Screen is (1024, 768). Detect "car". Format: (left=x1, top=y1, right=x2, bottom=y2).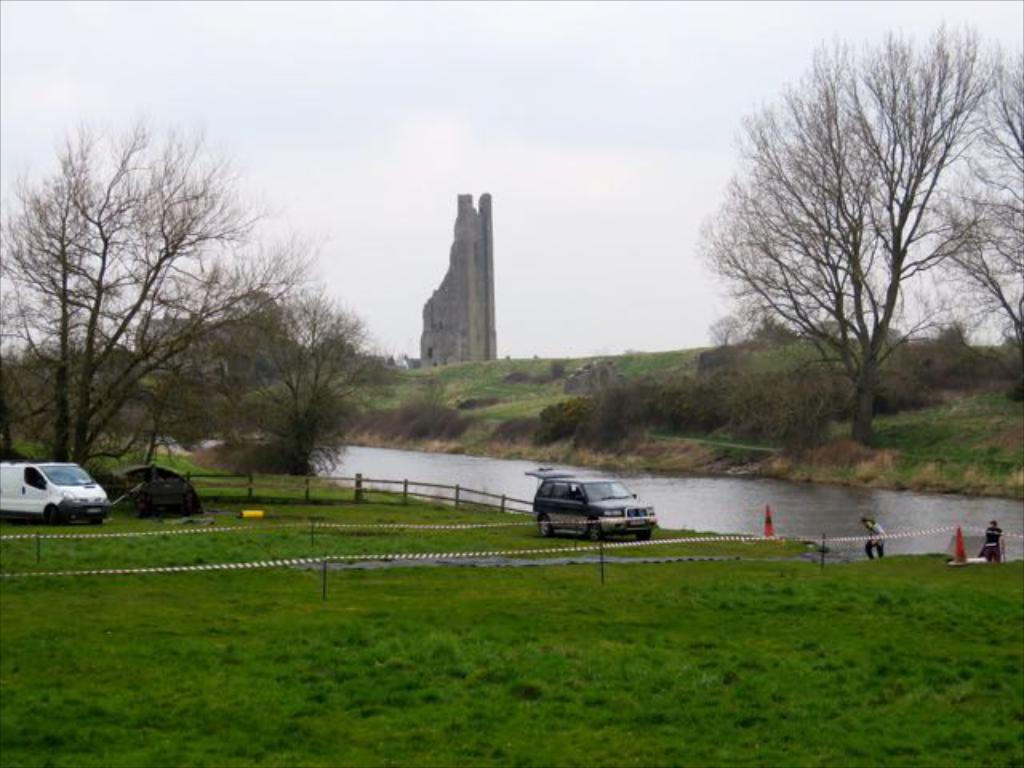
(left=523, top=469, right=661, bottom=550).
